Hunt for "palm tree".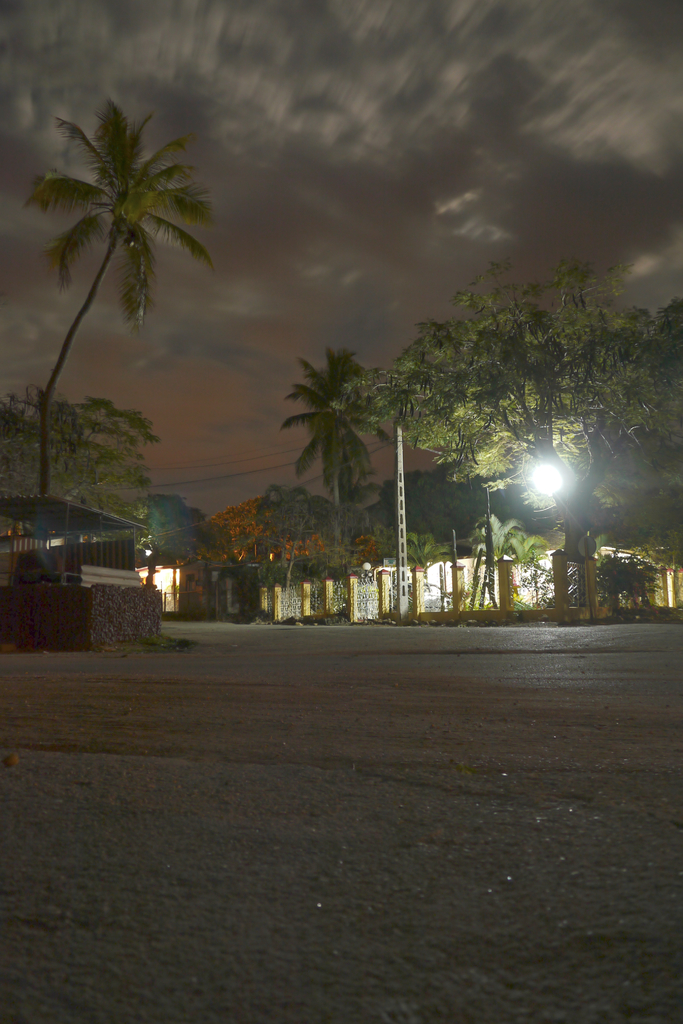
Hunted down at x1=21, y1=109, x2=217, y2=538.
